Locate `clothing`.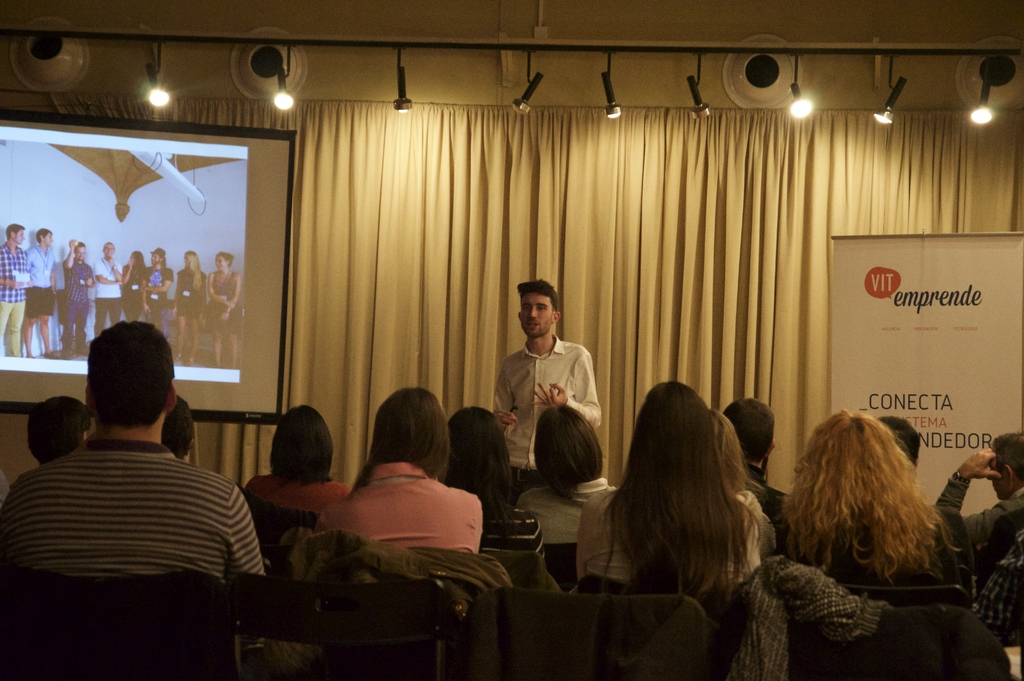
Bounding box: {"x1": 319, "y1": 460, "x2": 481, "y2": 549}.
